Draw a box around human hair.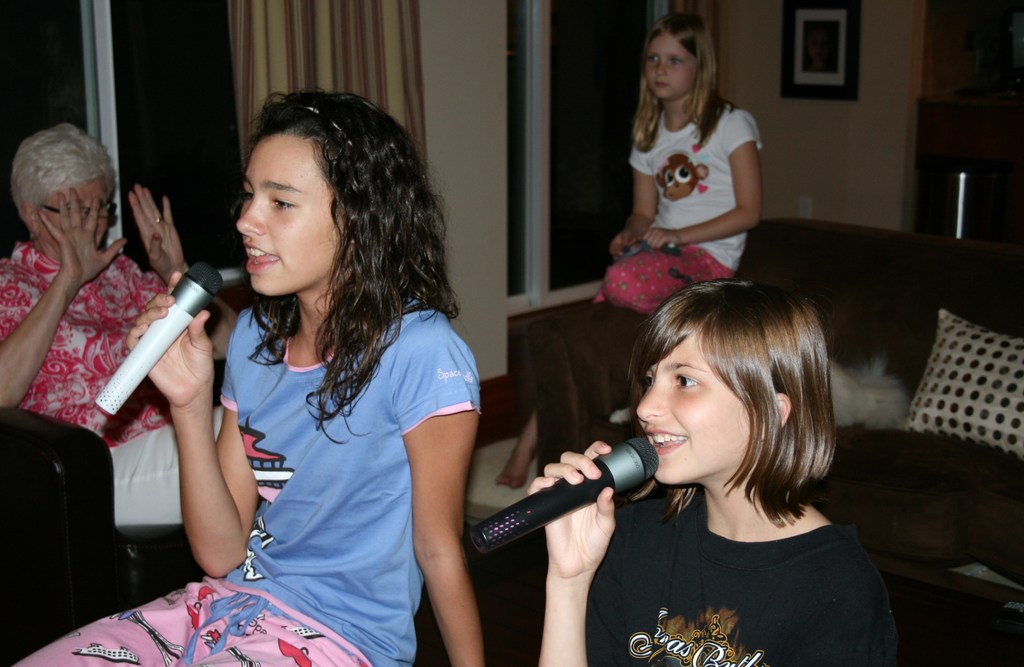
[244,86,456,445].
